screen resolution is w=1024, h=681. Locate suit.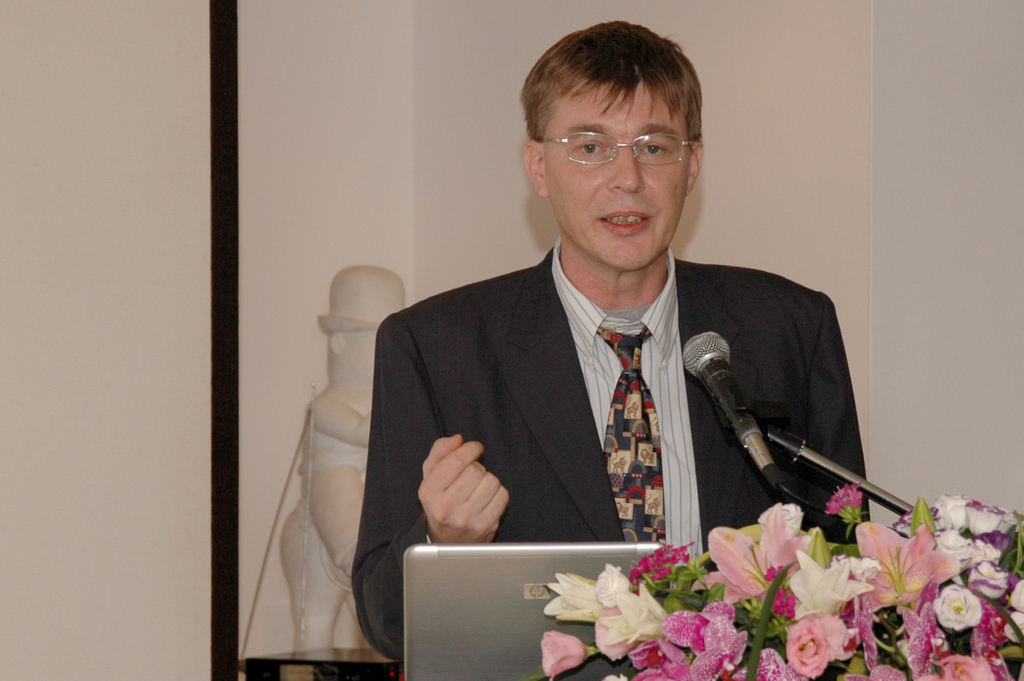
left=406, top=239, right=852, bottom=582.
